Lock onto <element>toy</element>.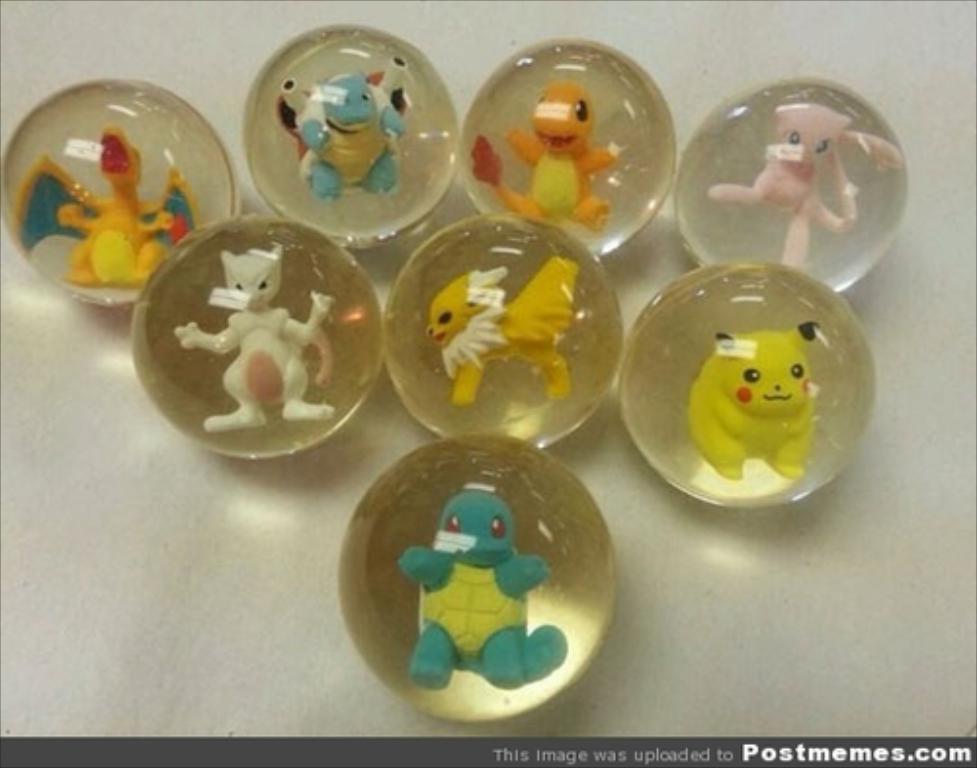
Locked: <region>20, 80, 203, 313</region>.
